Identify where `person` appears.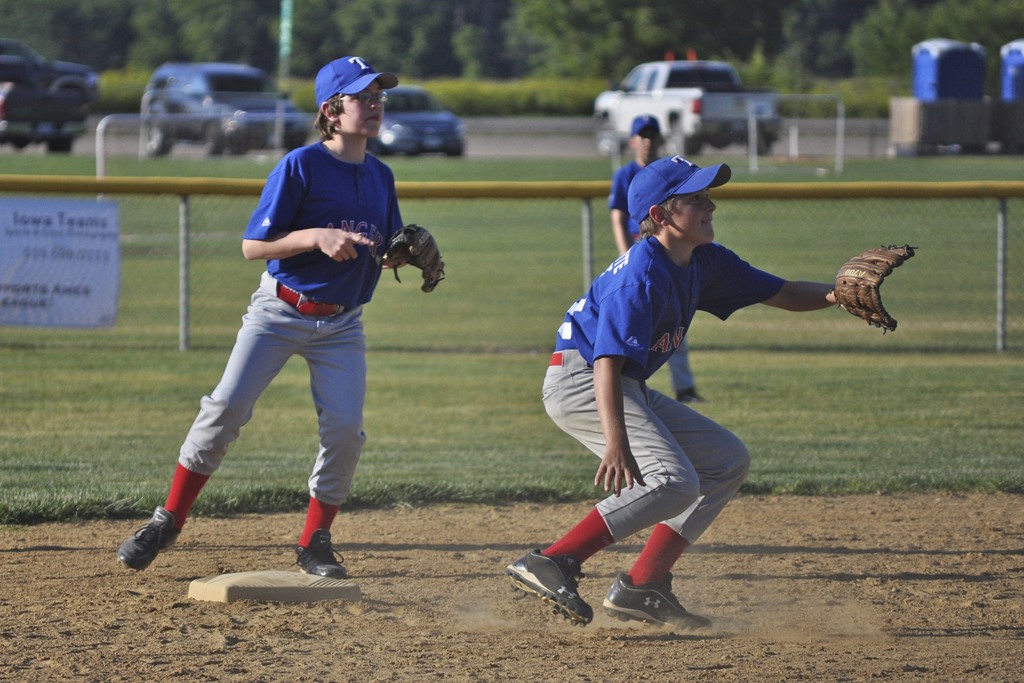
Appears at box(607, 114, 710, 408).
